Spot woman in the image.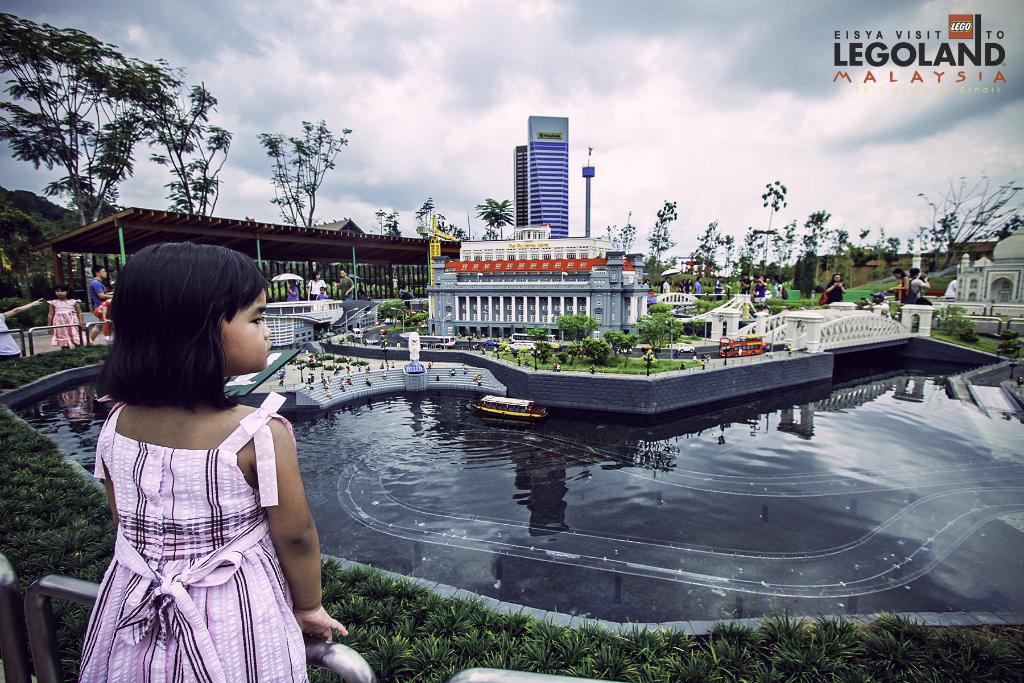
woman found at [left=752, top=276, right=764, bottom=299].
